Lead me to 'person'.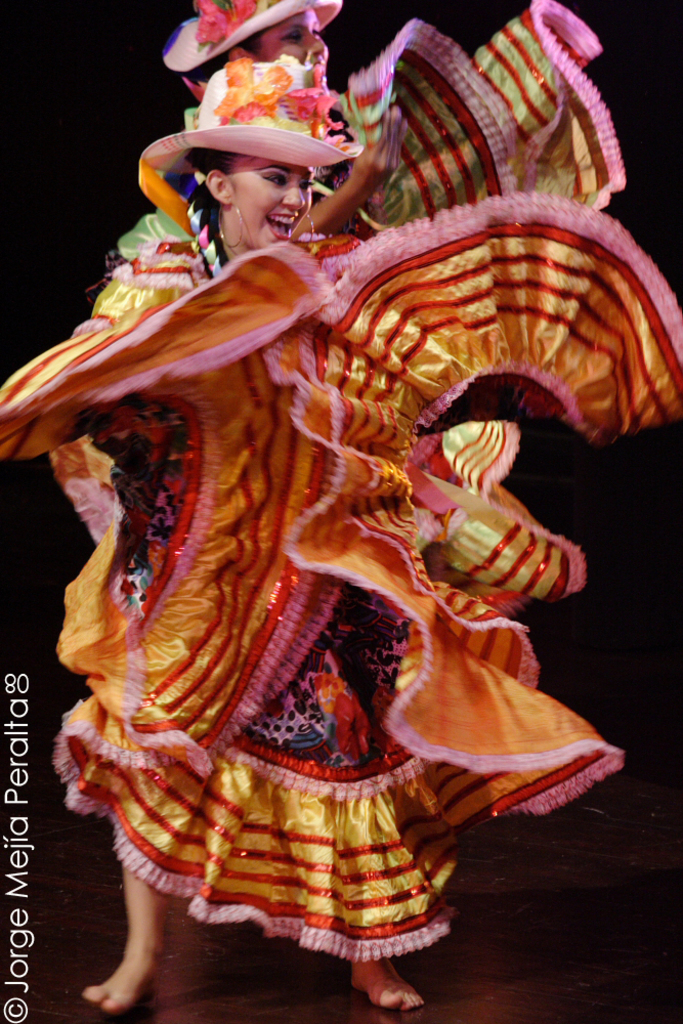
Lead to detection(160, 0, 623, 614).
